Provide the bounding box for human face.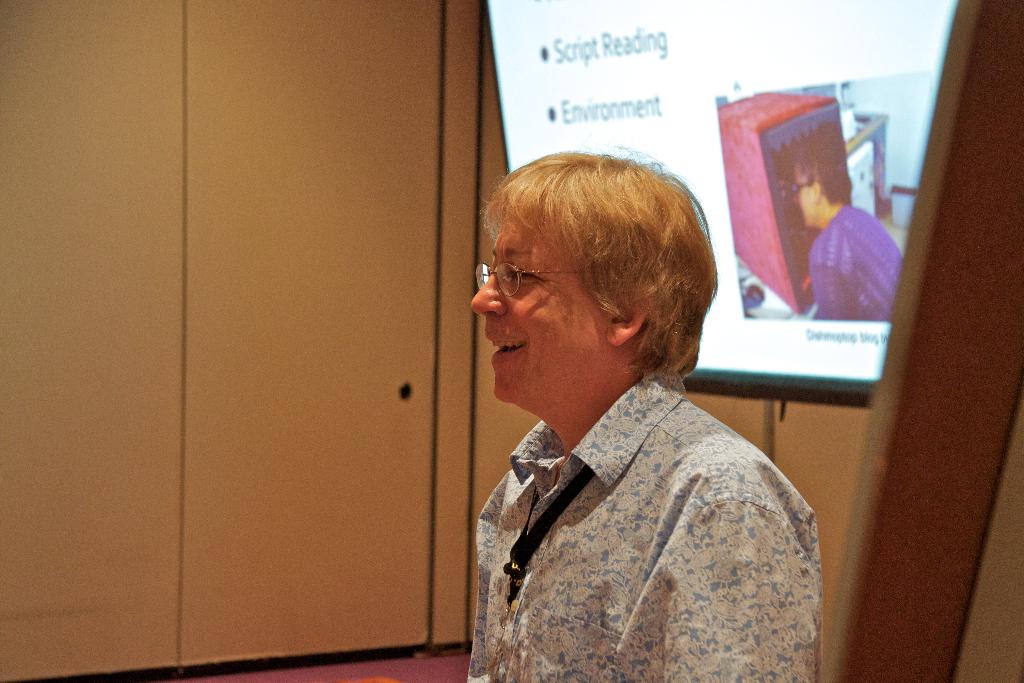
bbox(468, 212, 607, 401).
